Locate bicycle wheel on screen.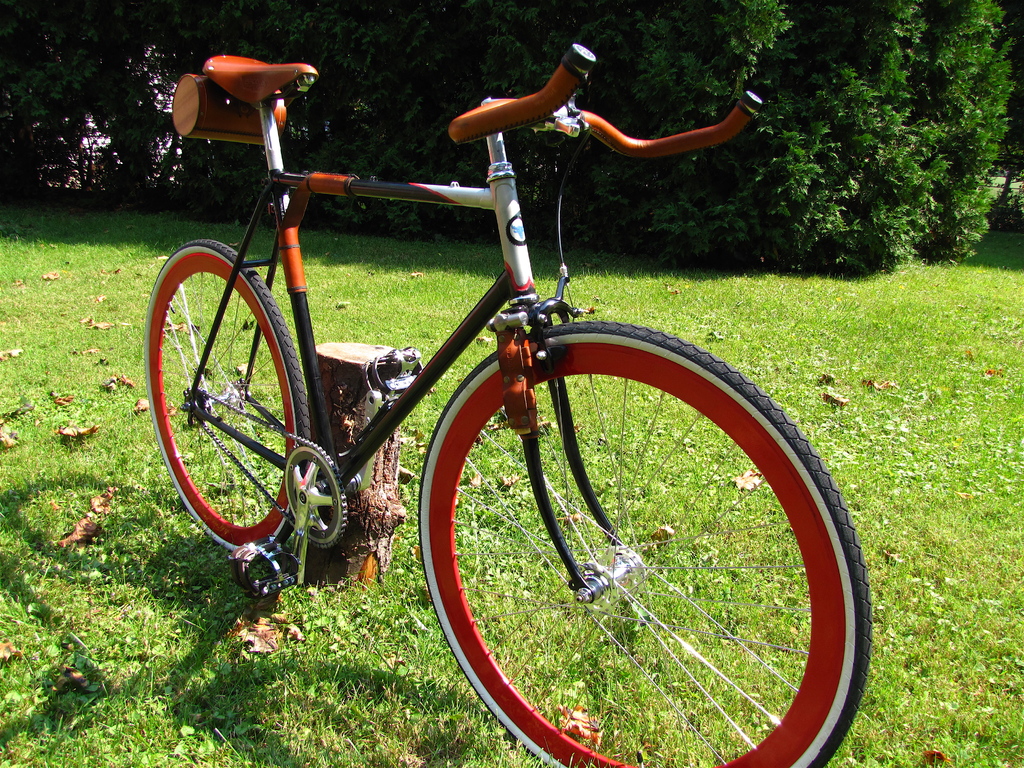
On screen at 417 324 877 767.
